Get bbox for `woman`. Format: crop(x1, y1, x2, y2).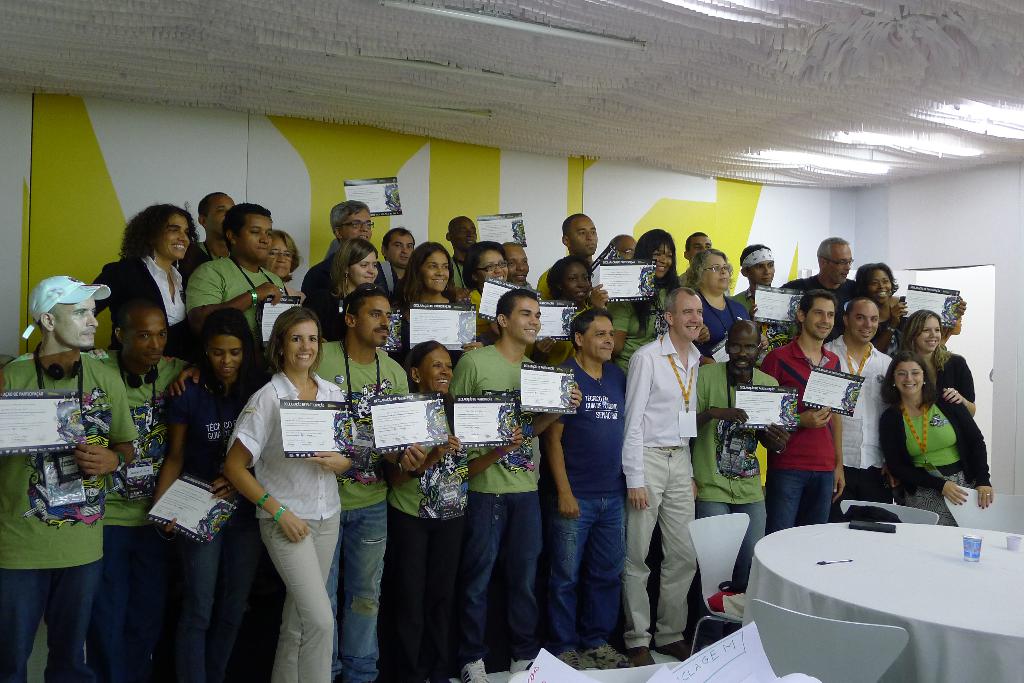
crop(460, 239, 523, 339).
